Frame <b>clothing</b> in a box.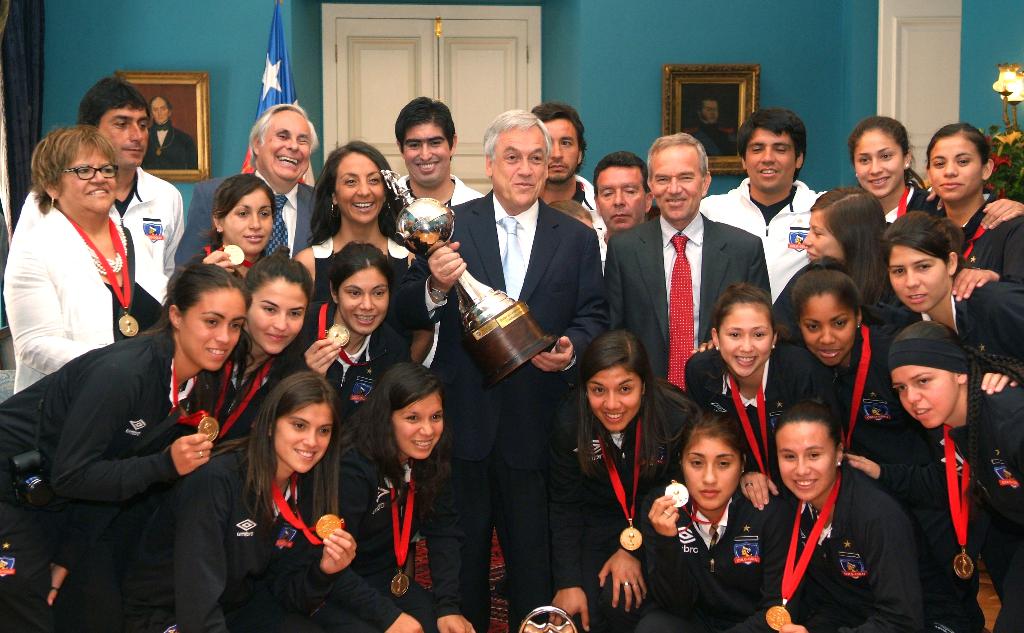
(955, 276, 1023, 349).
